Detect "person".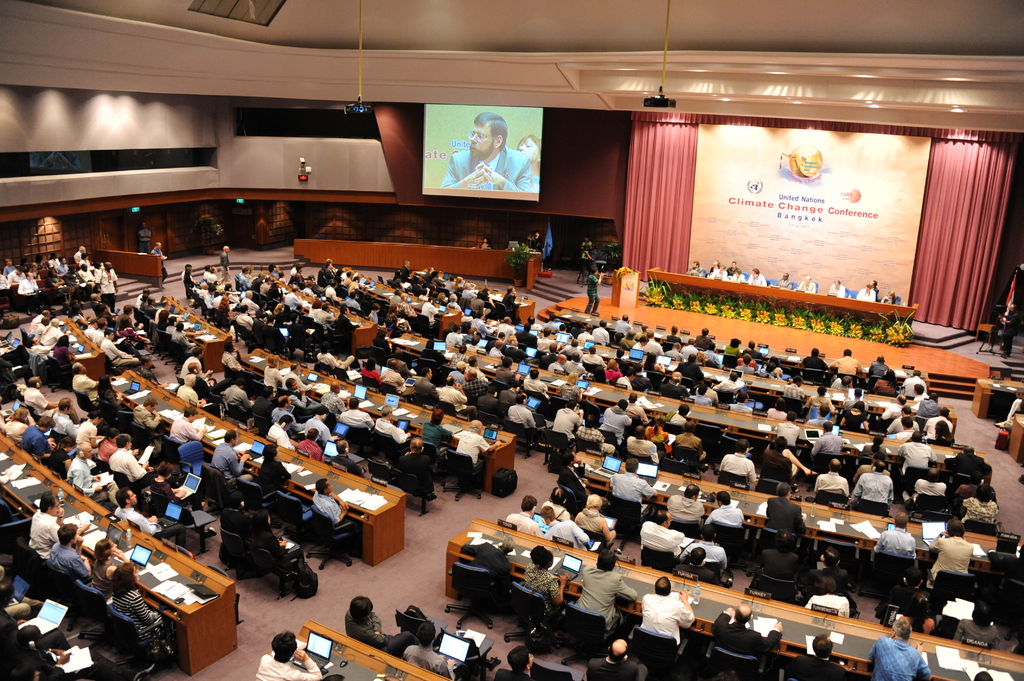
Detected at [115,486,189,552].
